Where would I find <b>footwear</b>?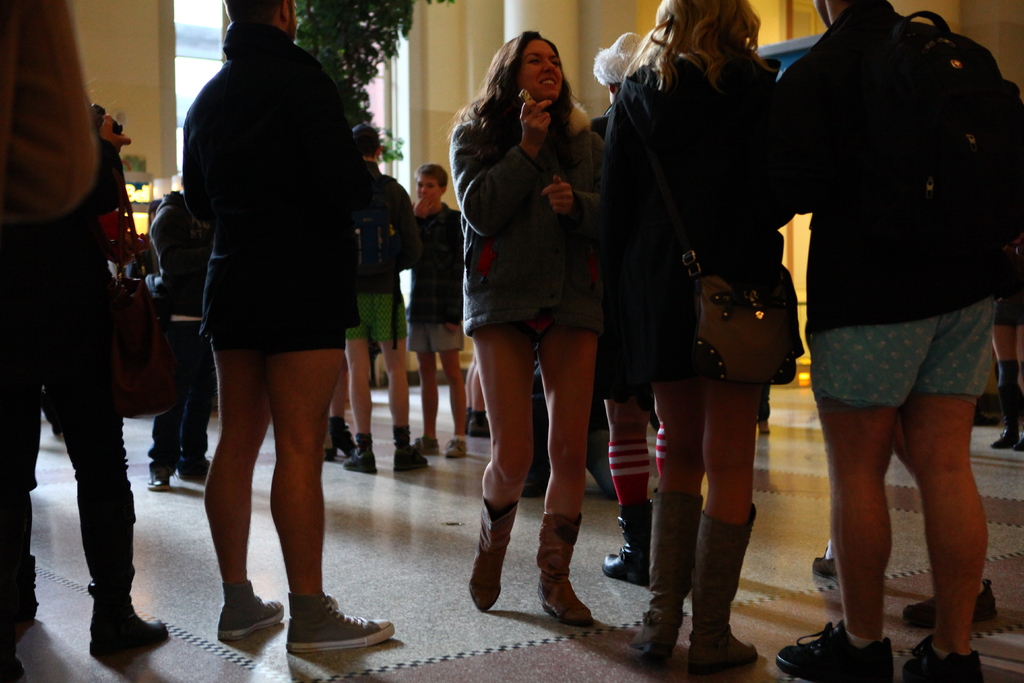
At (446,438,468,459).
